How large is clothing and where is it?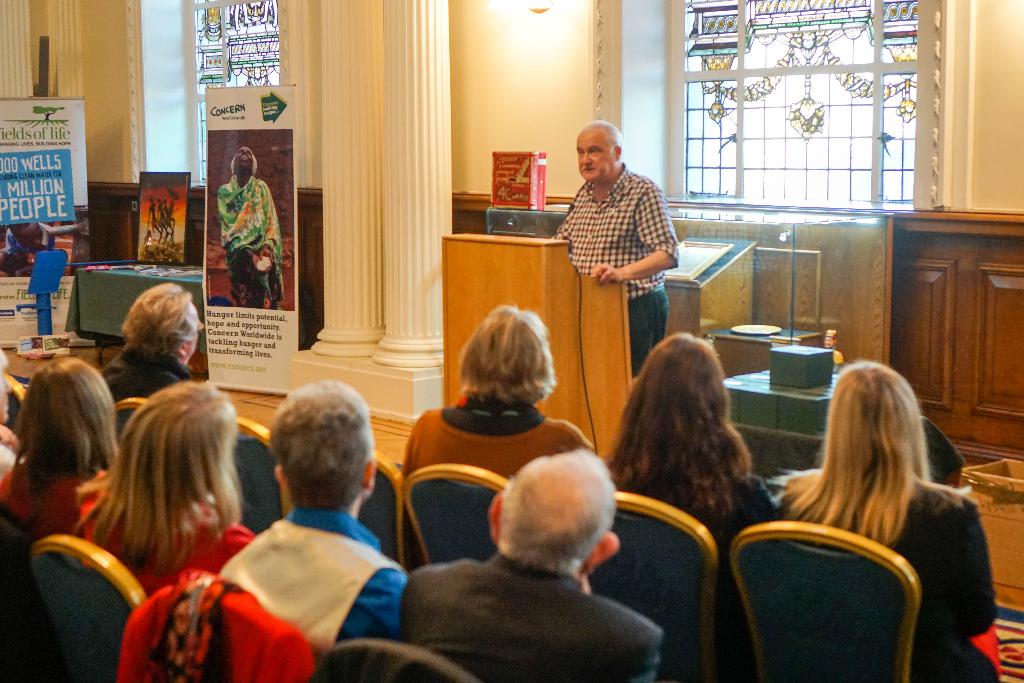
Bounding box: [207, 473, 403, 681].
